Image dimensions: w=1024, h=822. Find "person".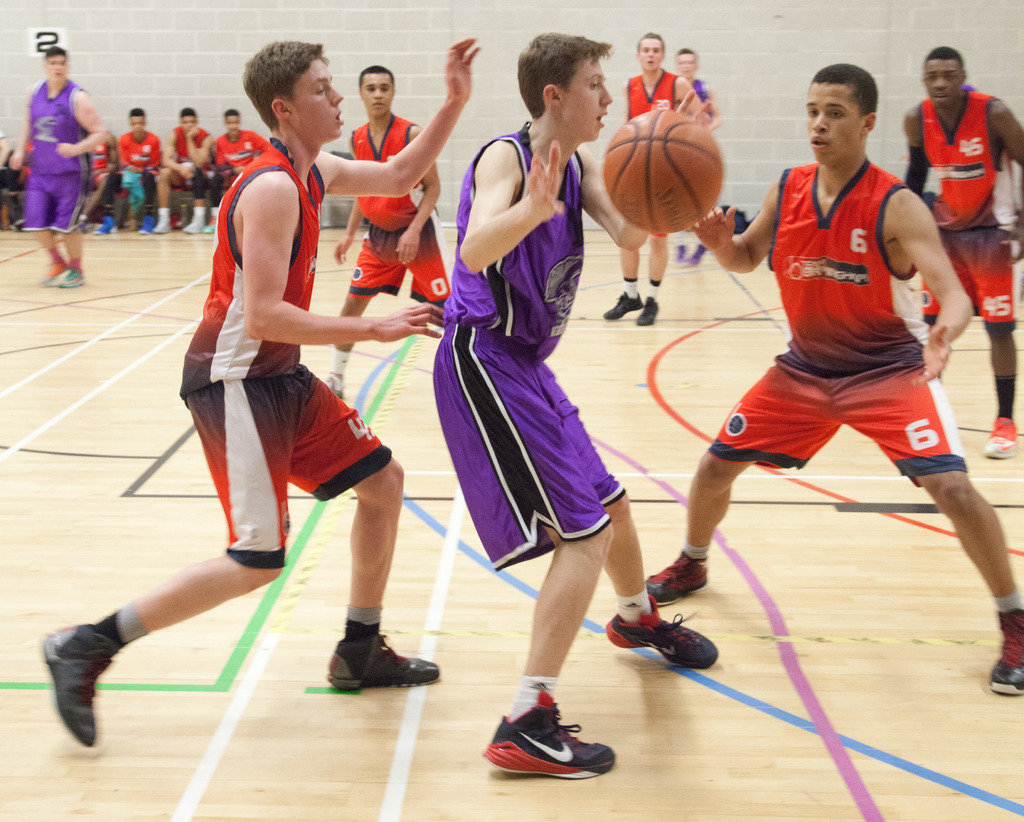
box=[214, 115, 266, 198].
